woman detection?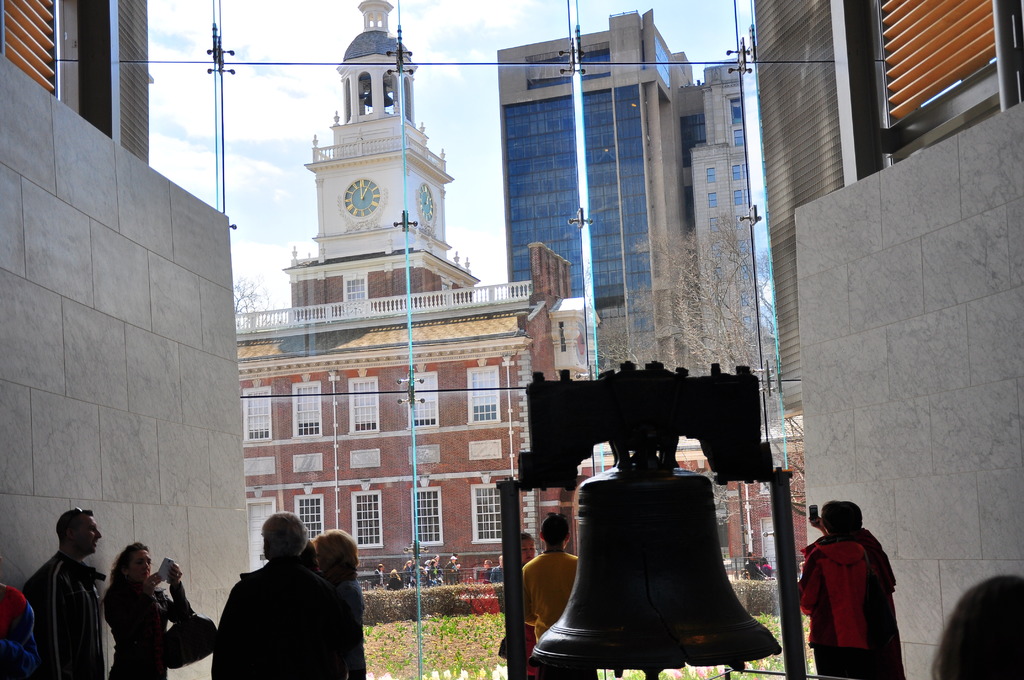
(left=931, top=576, right=1023, bottom=679)
